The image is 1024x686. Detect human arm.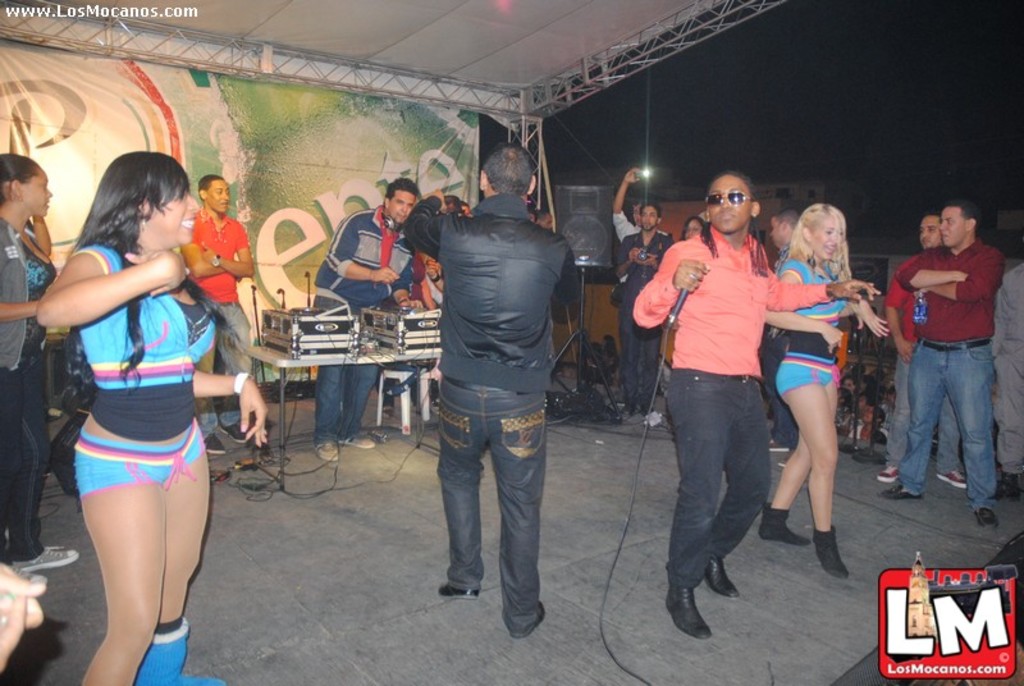
Detection: left=630, top=244, right=709, bottom=333.
